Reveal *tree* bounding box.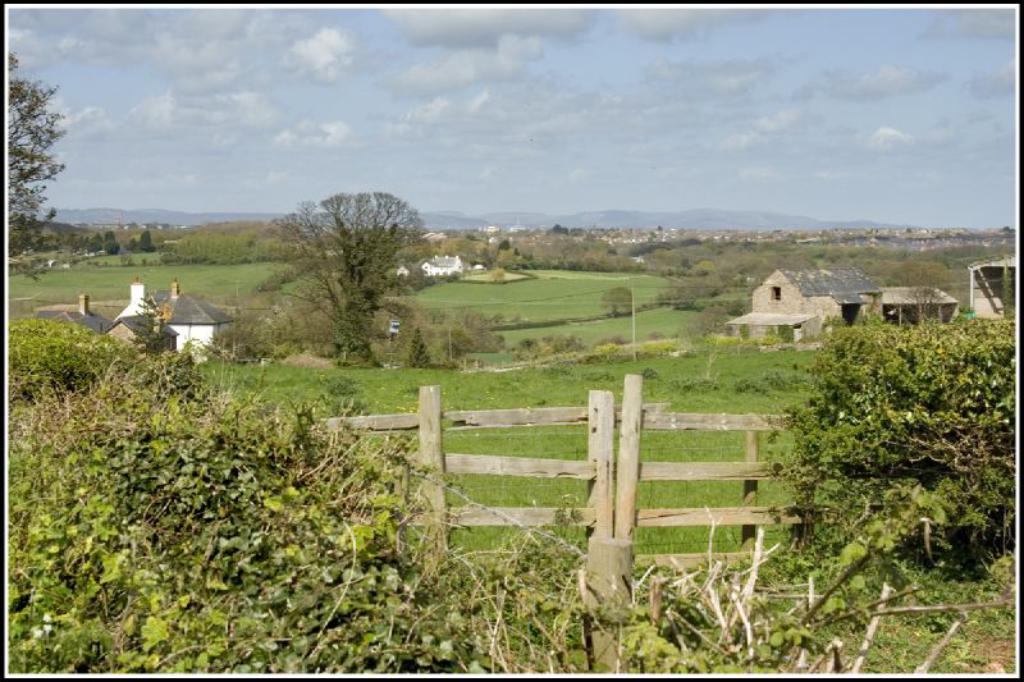
Revealed: [105, 226, 113, 242].
